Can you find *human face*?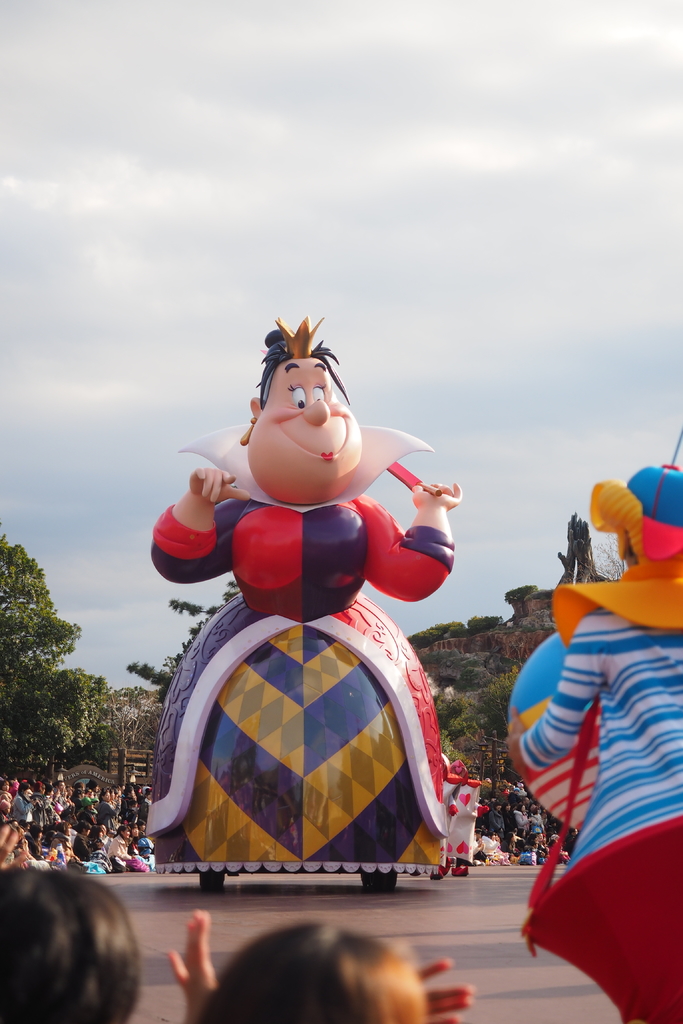
Yes, bounding box: box(249, 355, 367, 506).
